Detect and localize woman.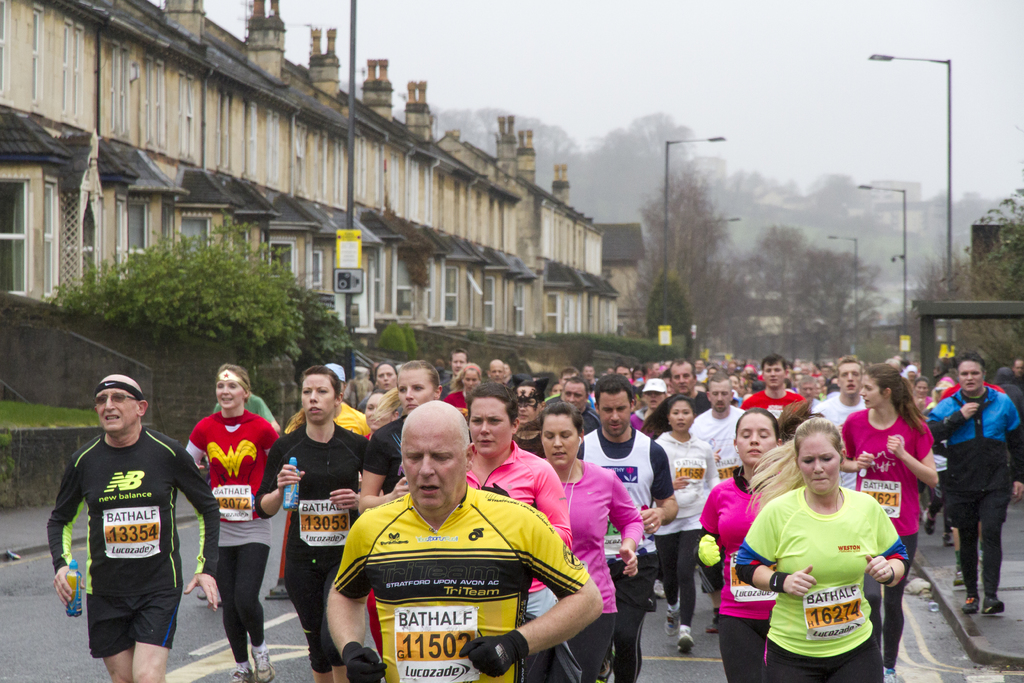
Localized at box(464, 381, 572, 682).
